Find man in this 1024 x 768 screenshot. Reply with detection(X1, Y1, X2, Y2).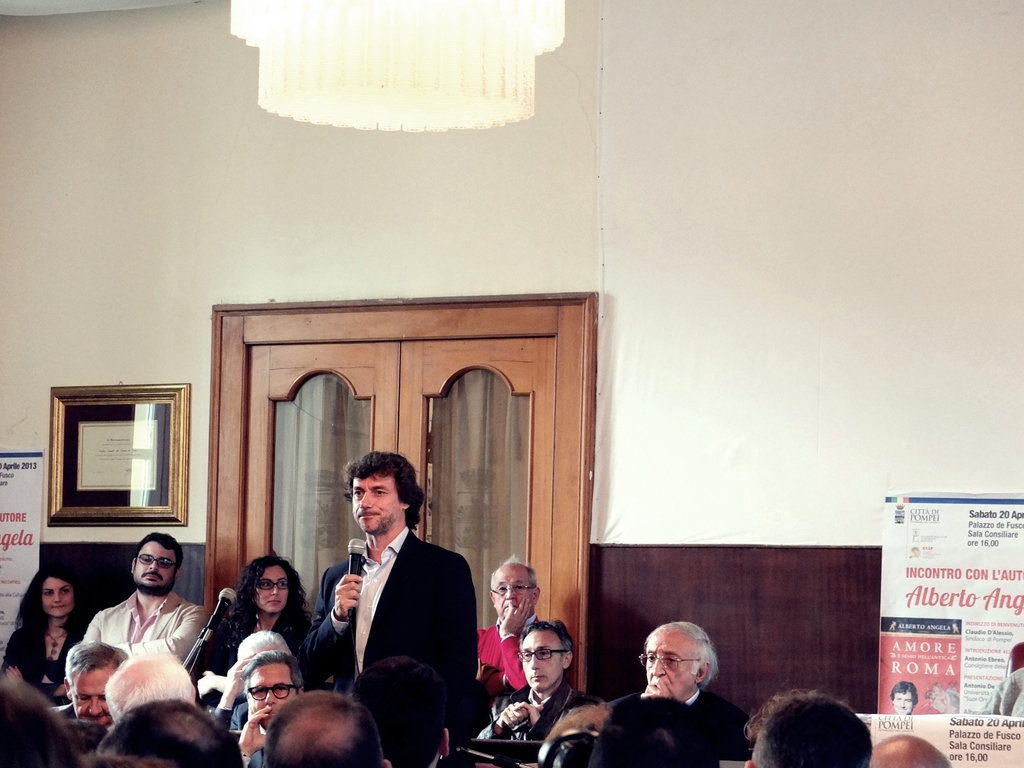
detection(45, 637, 126, 733).
